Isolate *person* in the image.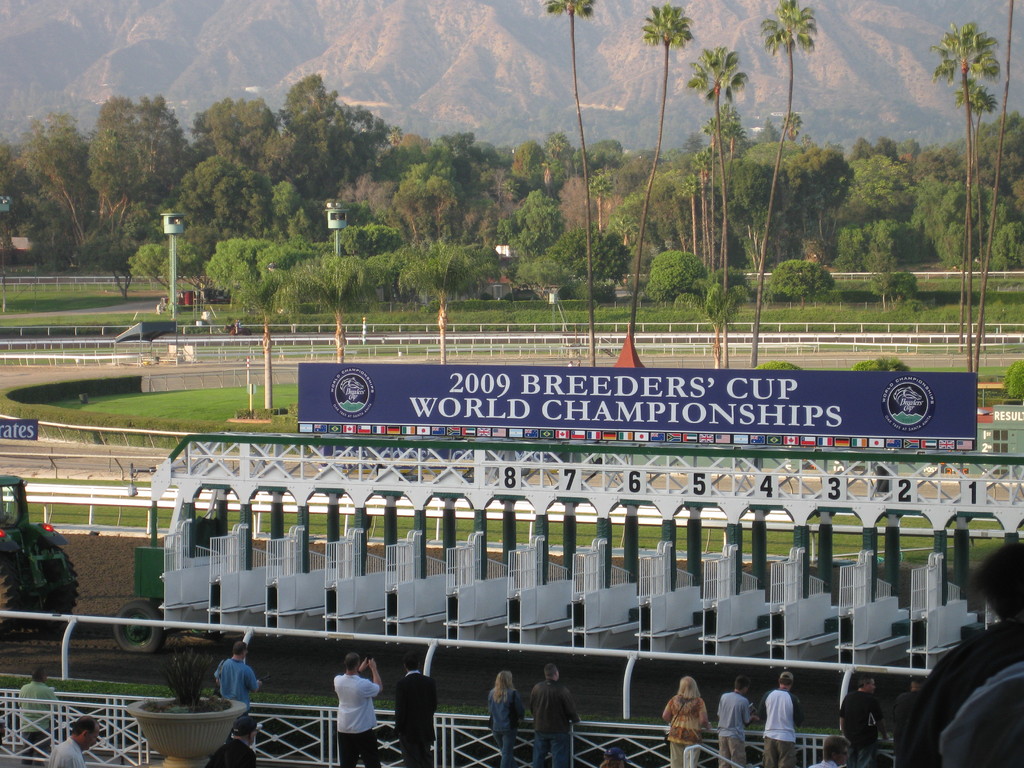
Isolated region: <box>897,532,1023,762</box>.
